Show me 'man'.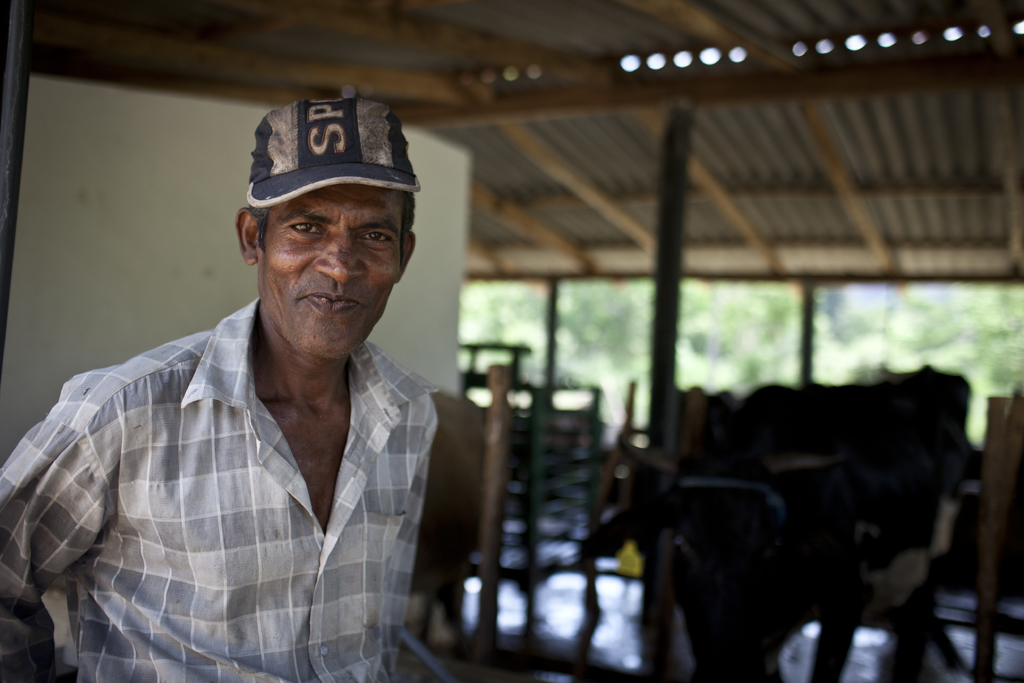
'man' is here: bbox(28, 90, 480, 681).
